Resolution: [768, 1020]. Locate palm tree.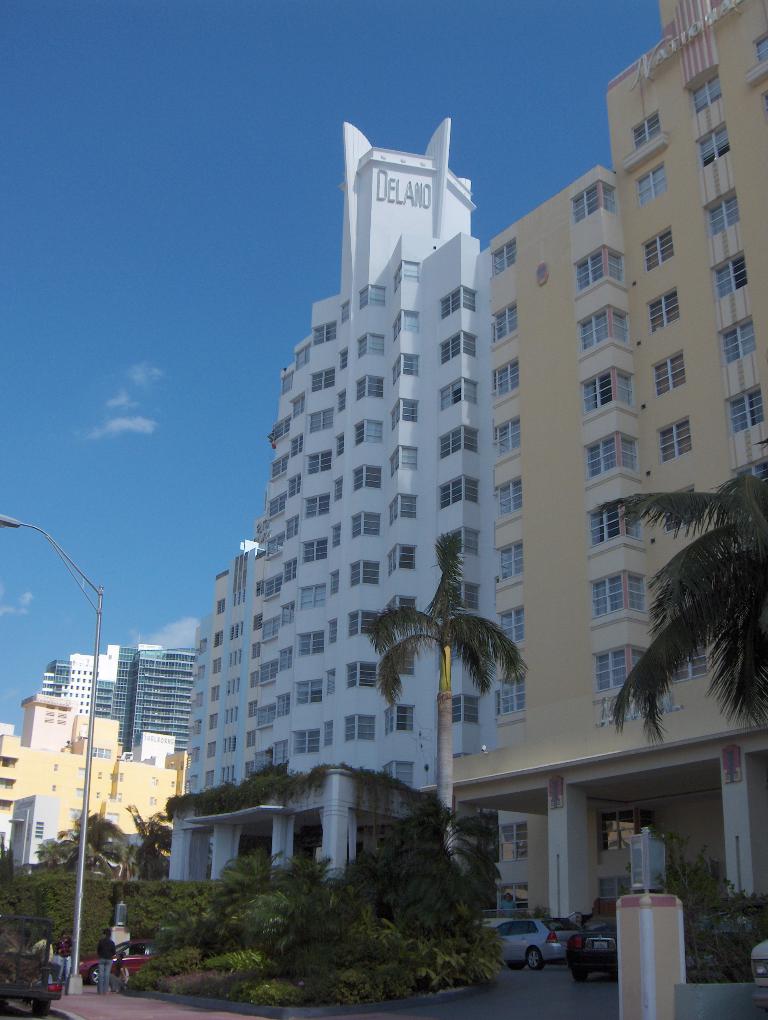
[left=30, top=831, right=117, bottom=878].
